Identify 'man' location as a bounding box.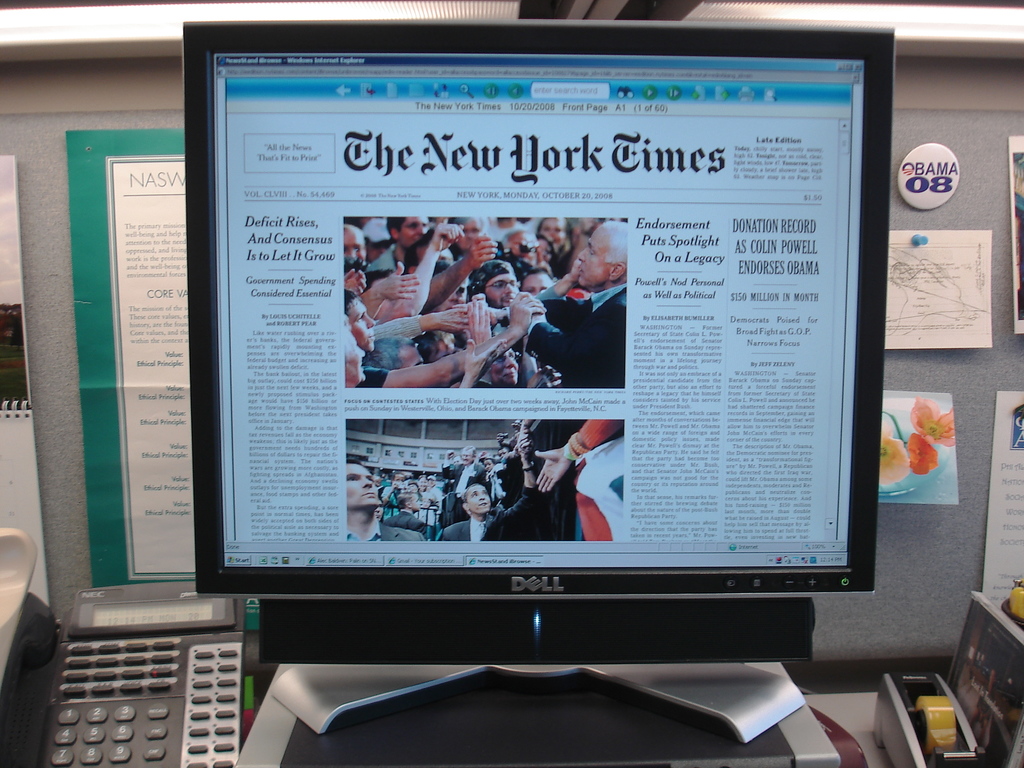
box=[340, 292, 544, 384].
